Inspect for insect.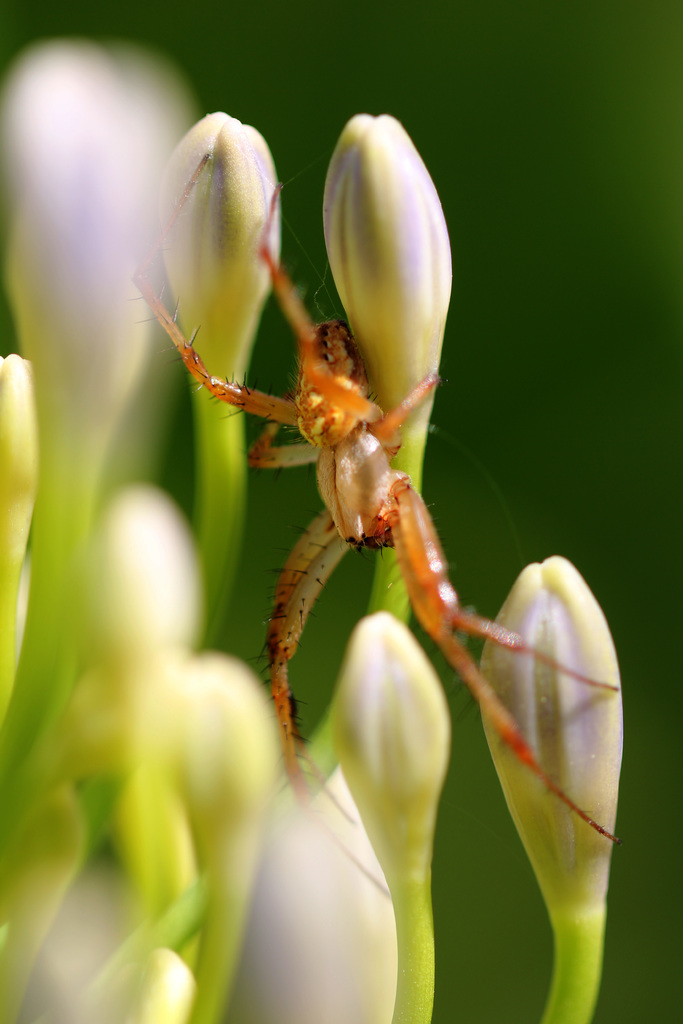
Inspection: <region>127, 155, 628, 893</region>.
